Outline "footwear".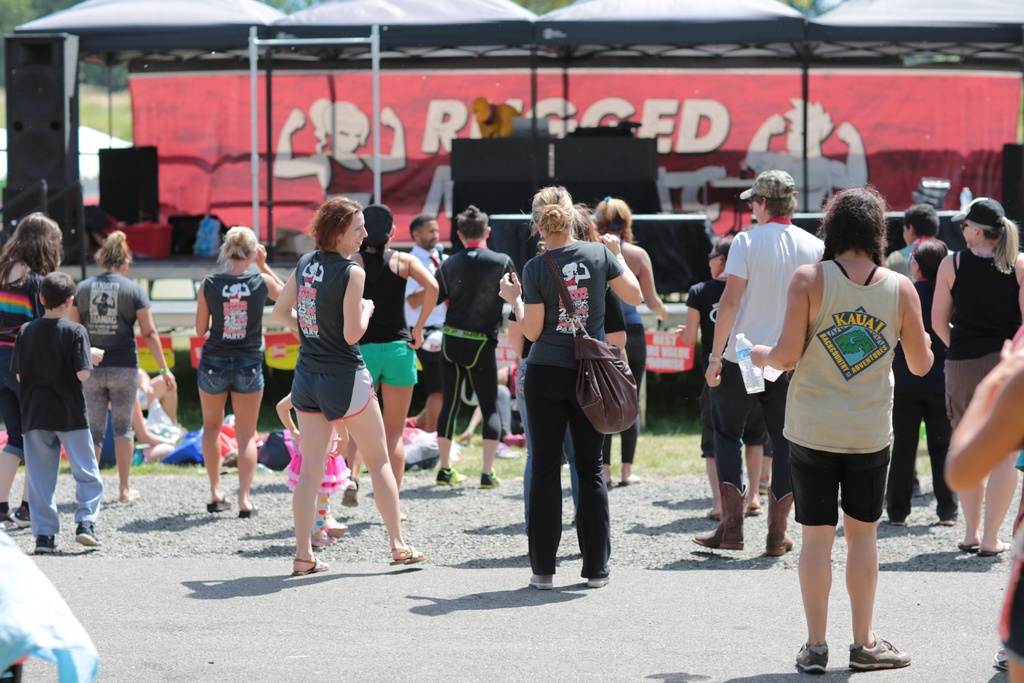
Outline: 765/487/792/557.
